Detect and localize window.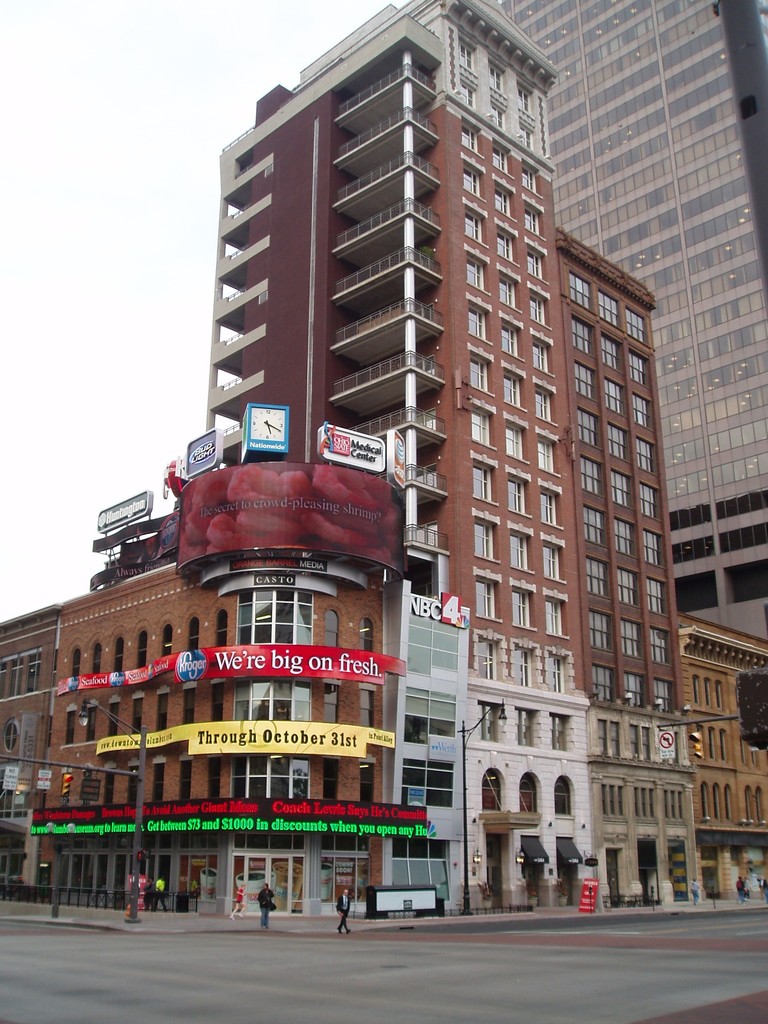
Localized at <box>714,680,721,708</box>.
